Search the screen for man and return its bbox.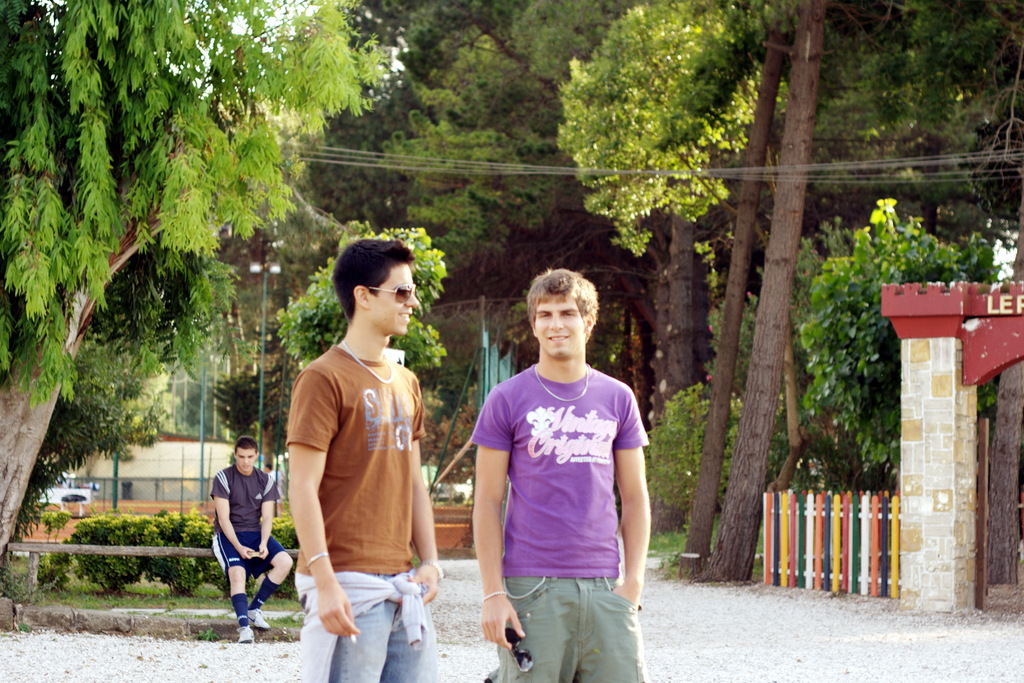
Found: [x1=280, y1=245, x2=431, y2=676].
